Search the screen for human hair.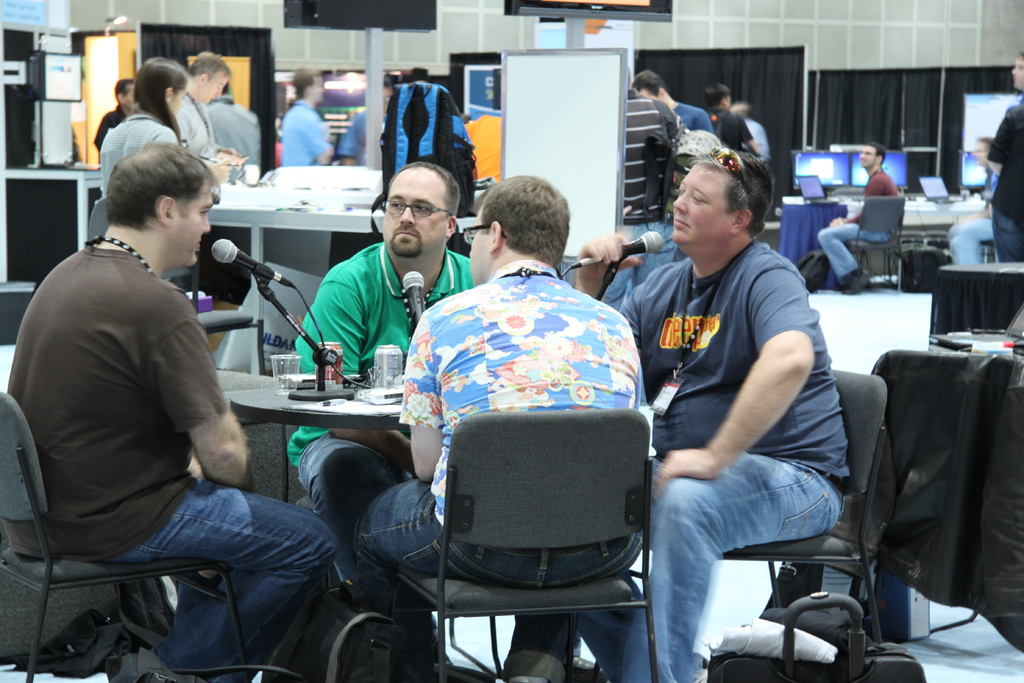
Found at (674,139,772,230).
